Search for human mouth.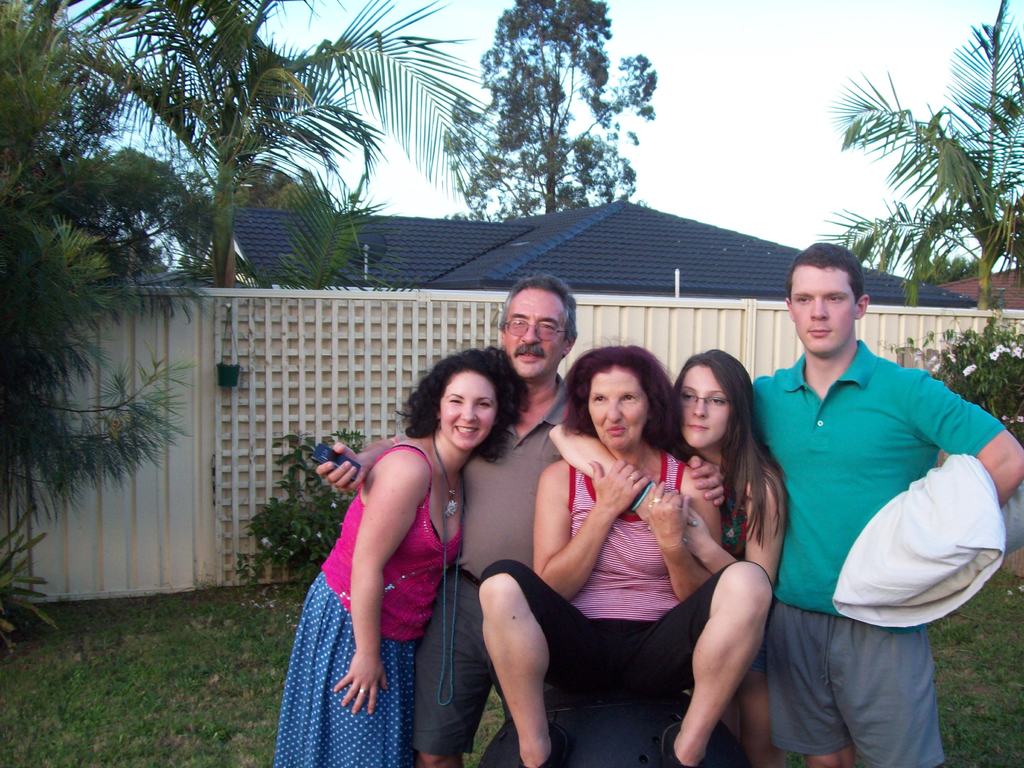
Found at (454,425,480,441).
